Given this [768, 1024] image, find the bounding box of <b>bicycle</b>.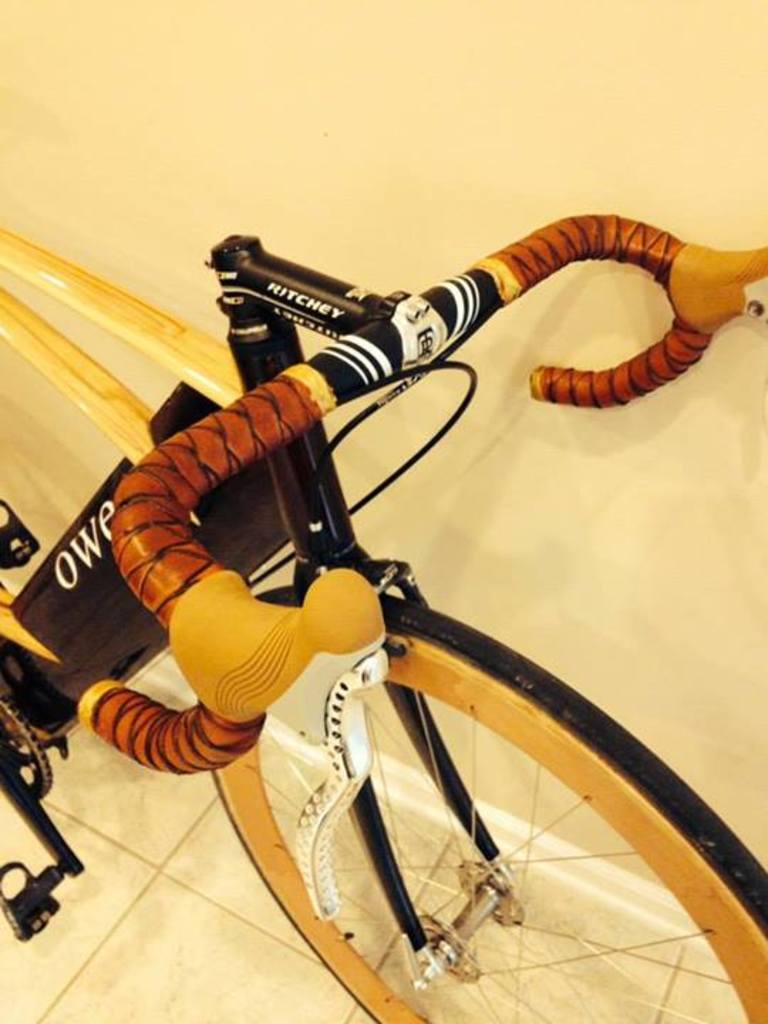
BBox(0, 210, 767, 1018).
